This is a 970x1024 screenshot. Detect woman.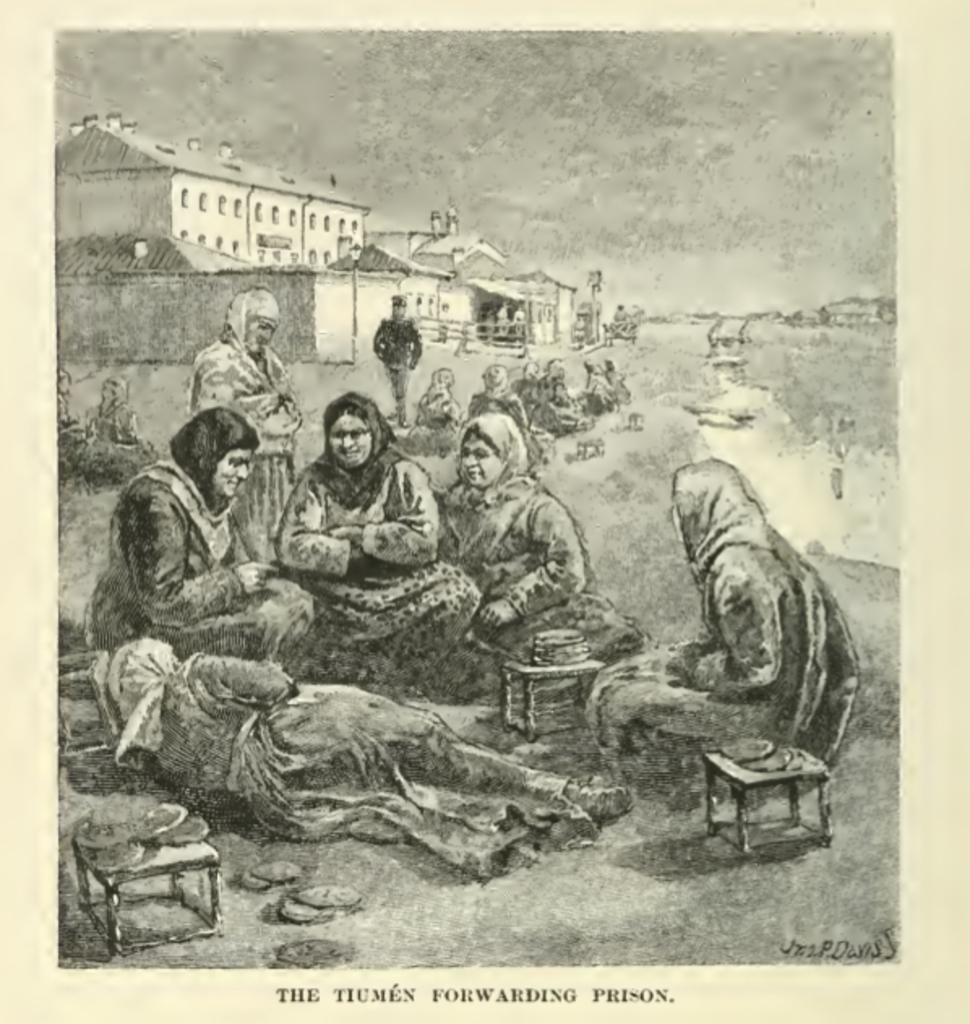
bbox(394, 406, 641, 701).
